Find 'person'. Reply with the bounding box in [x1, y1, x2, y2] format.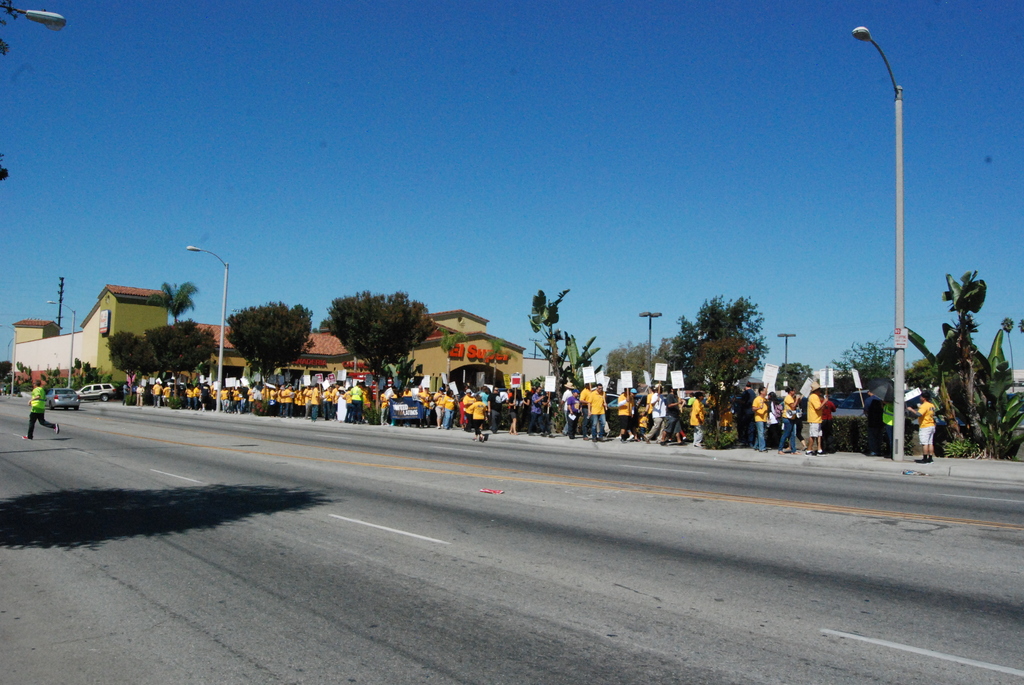
[750, 379, 772, 452].
